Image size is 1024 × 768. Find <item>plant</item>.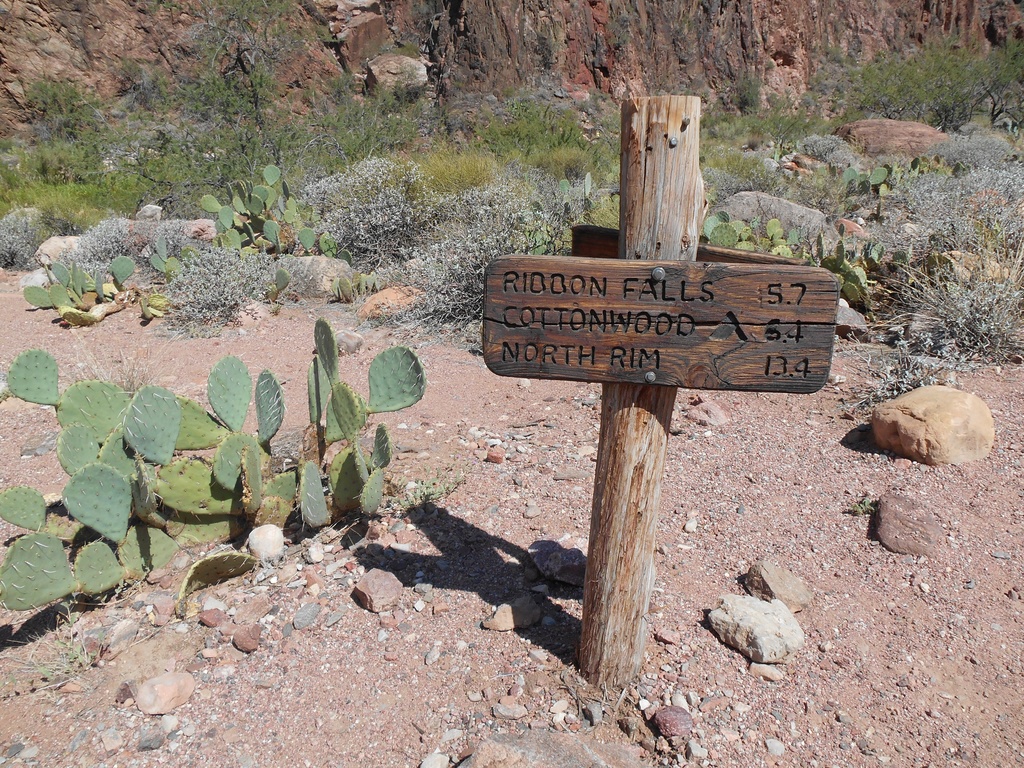
339, 223, 394, 309.
